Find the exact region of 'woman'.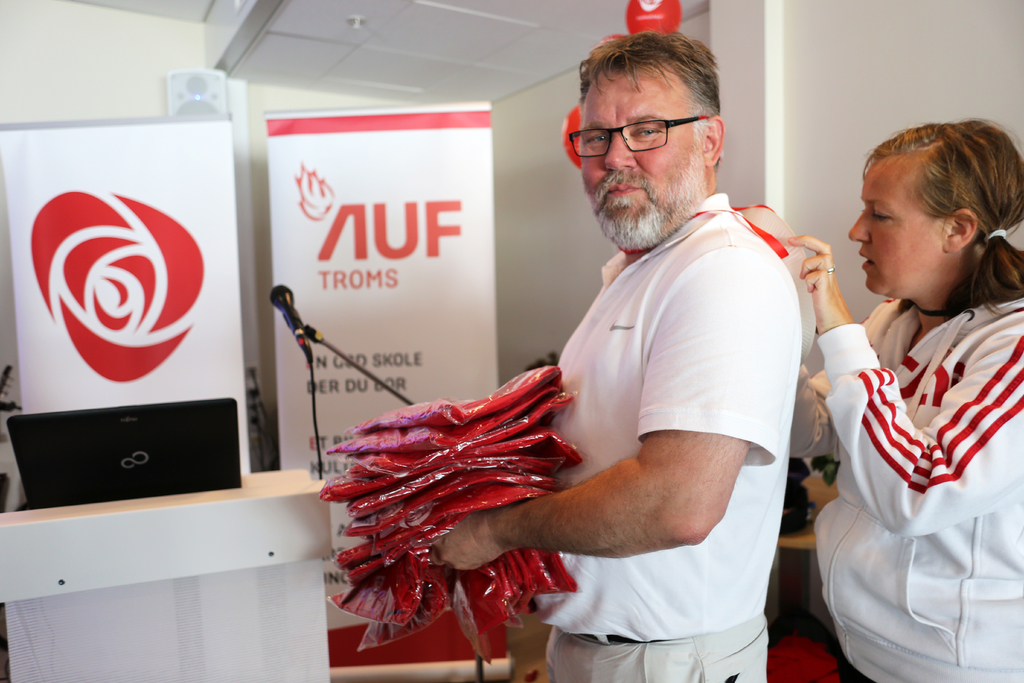
Exact region: 803, 104, 1021, 648.
